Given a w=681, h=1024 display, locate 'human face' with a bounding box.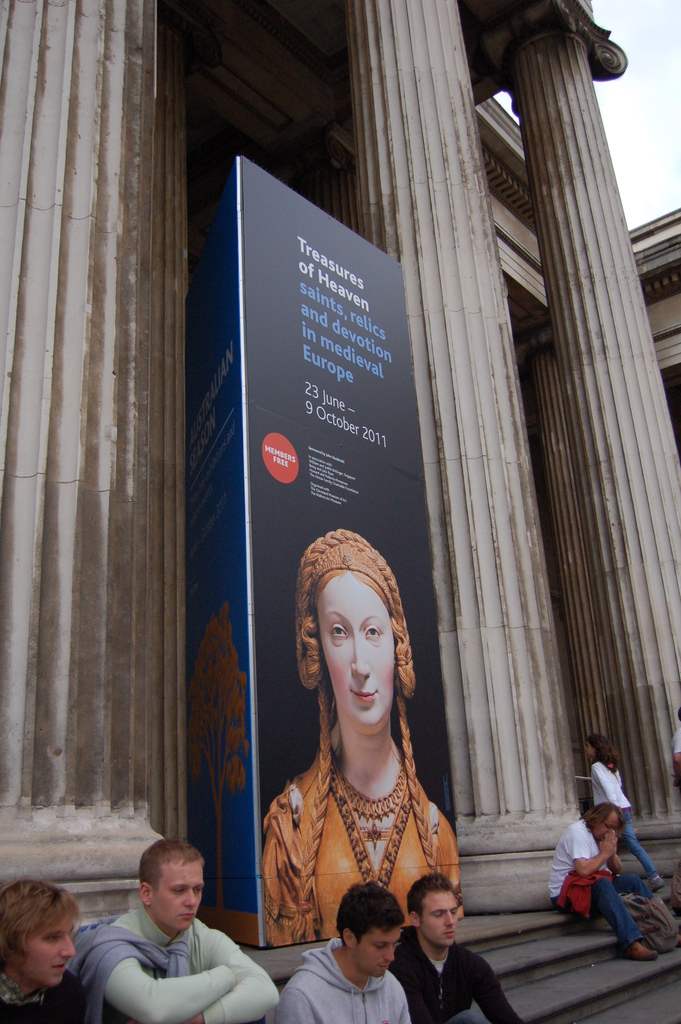
Located: <box>143,855,211,935</box>.
